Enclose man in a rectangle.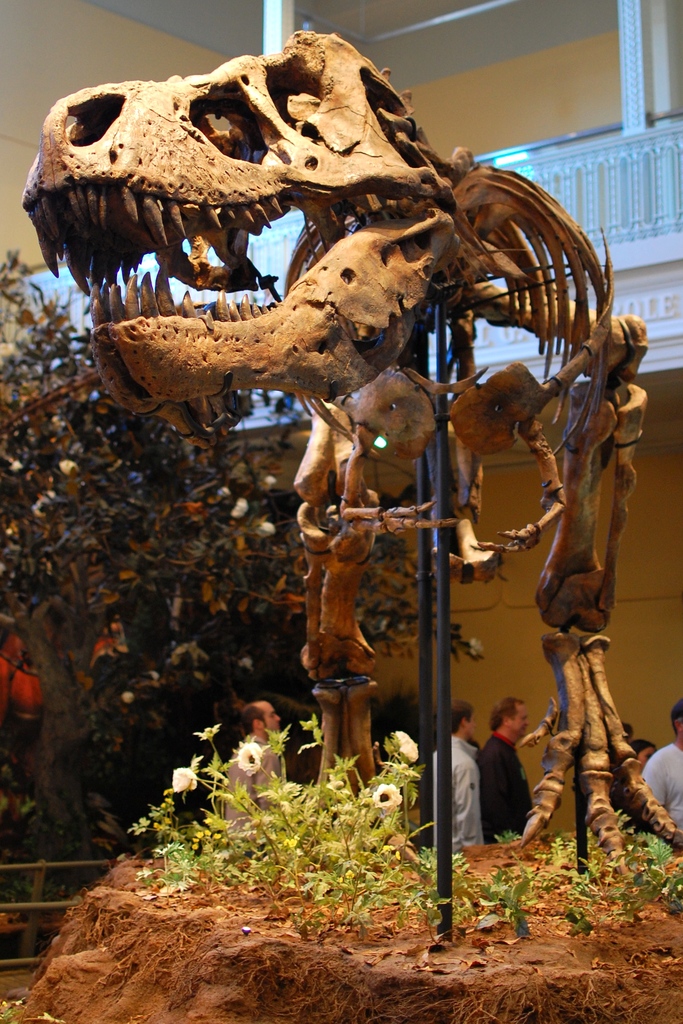
x1=455, y1=707, x2=562, y2=858.
